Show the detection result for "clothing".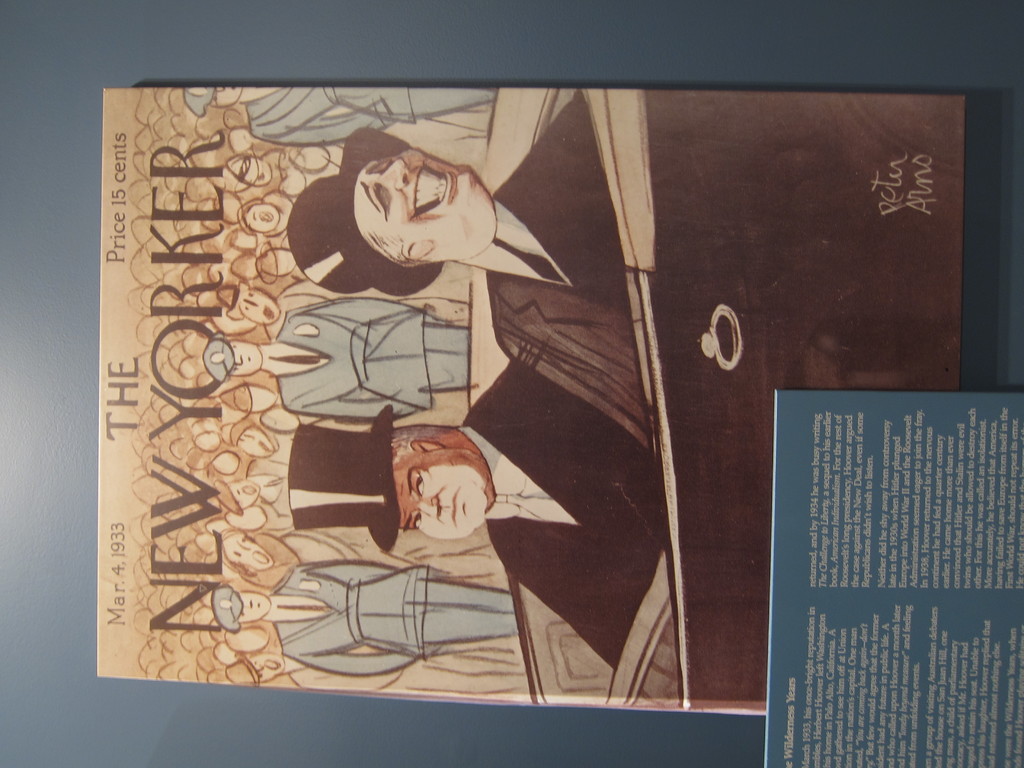
bbox=(486, 362, 663, 668).
